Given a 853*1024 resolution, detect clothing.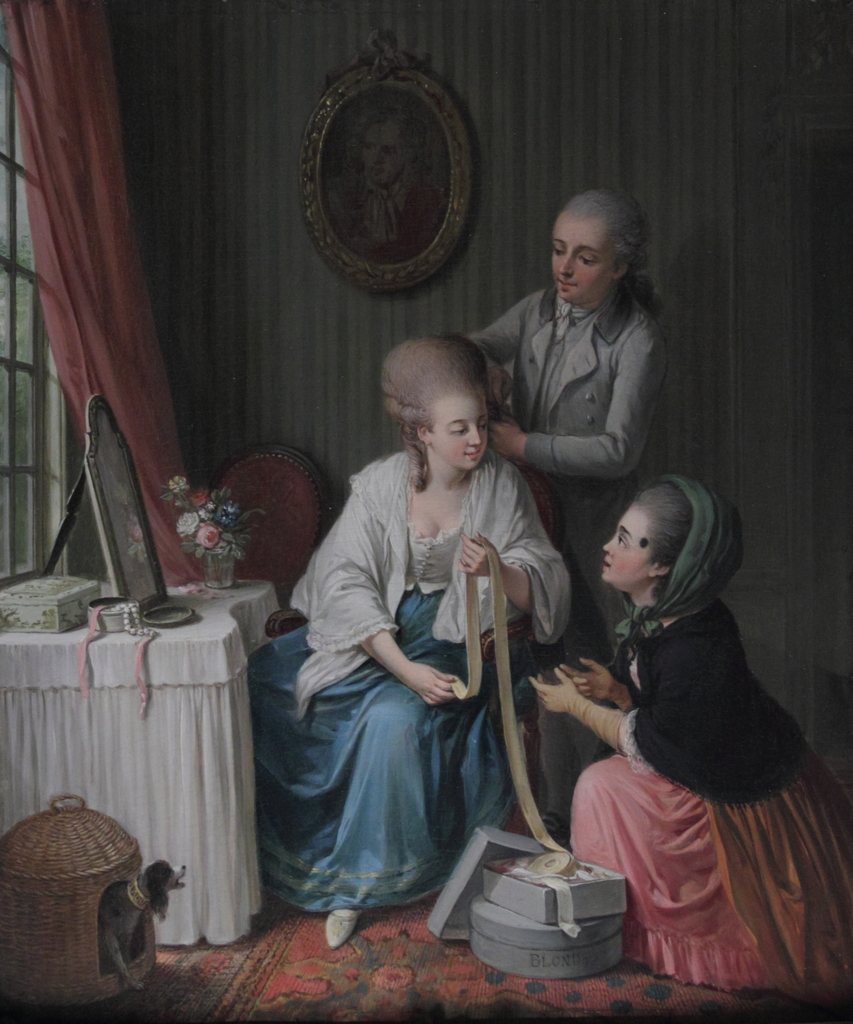
(474,286,673,817).
